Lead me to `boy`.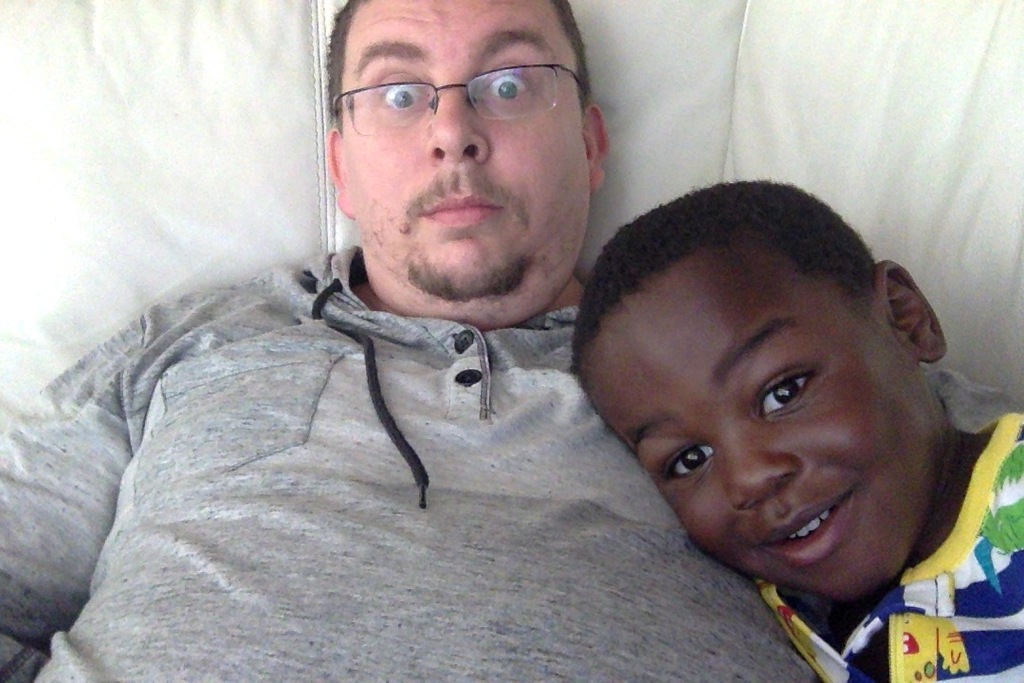
Lead to 512,167,999,682.
